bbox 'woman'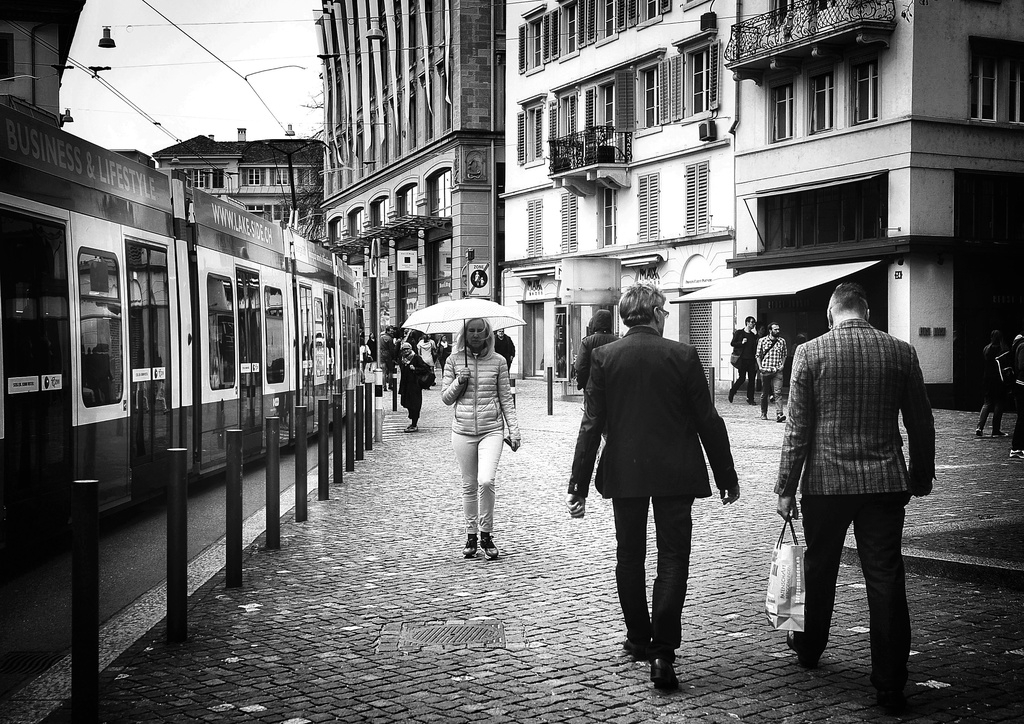
Rect(366, 332, 376, 374)
